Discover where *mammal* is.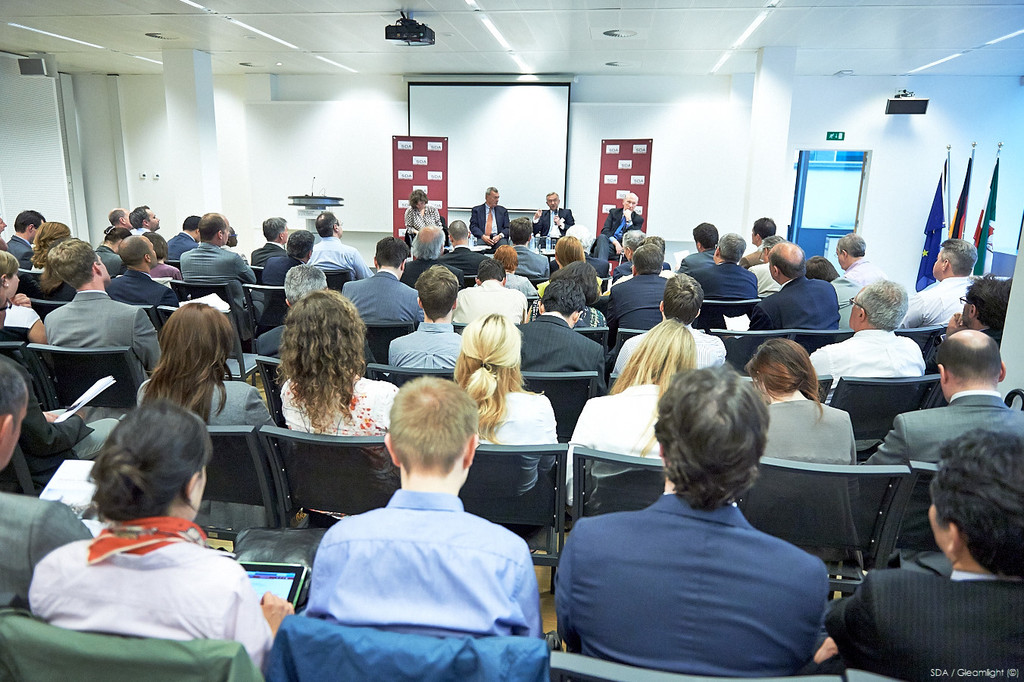
Discovered at pyautogui.locateOnScreen(0, 354, 120, 502).
